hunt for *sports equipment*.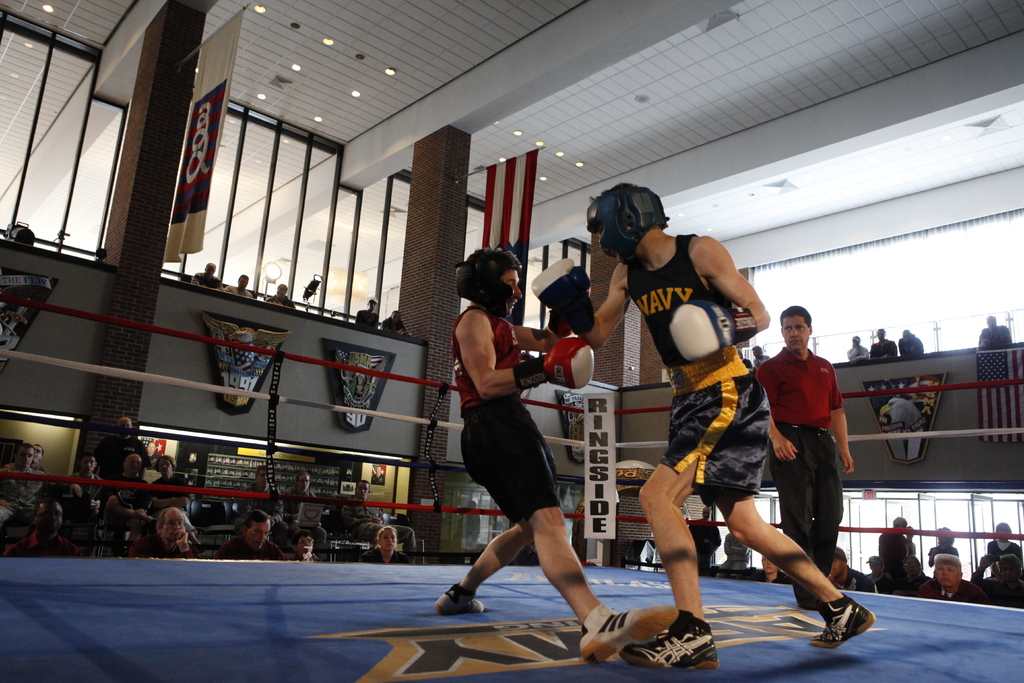
Hunted down at (527,259,594,335).
